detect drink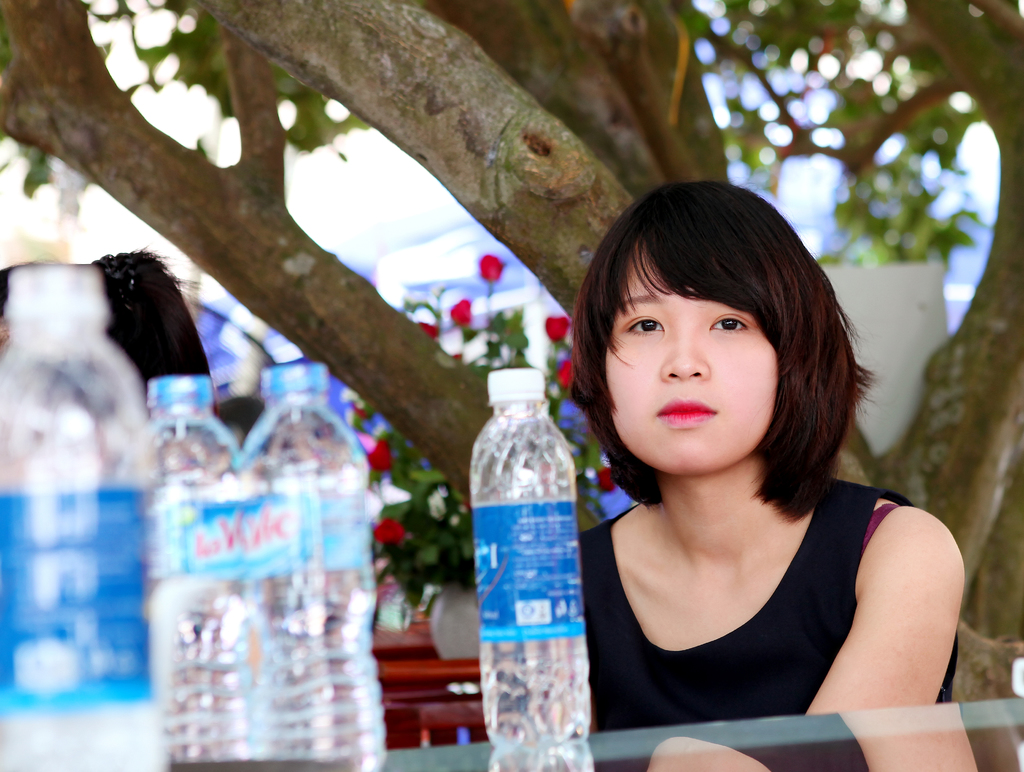
(0,269,165,771)
